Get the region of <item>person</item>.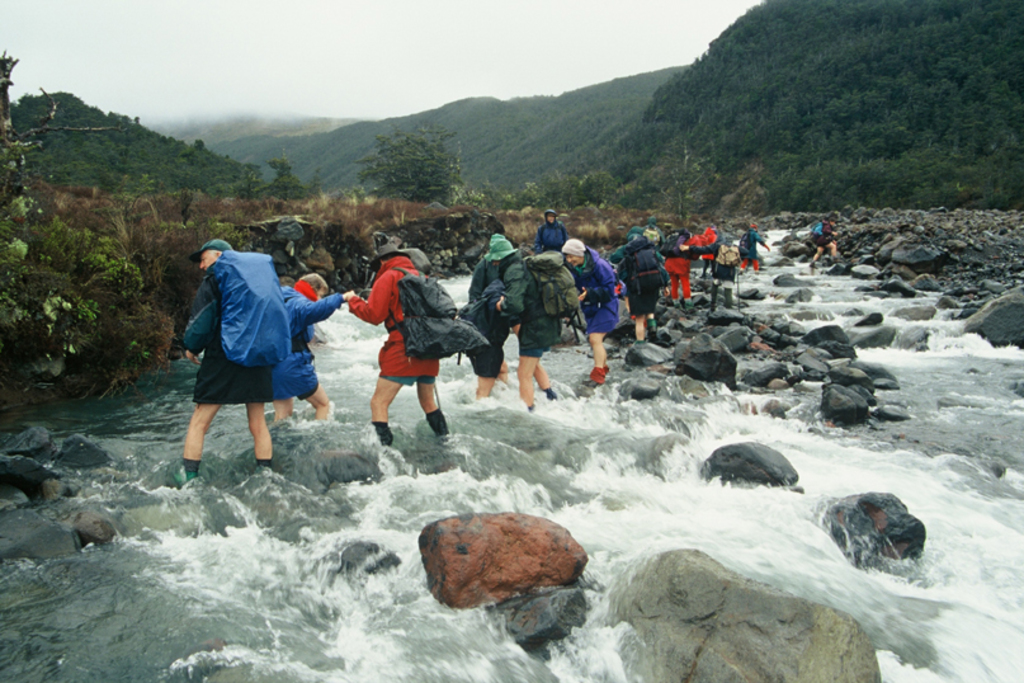
box=[661, 234, 690, 308].
